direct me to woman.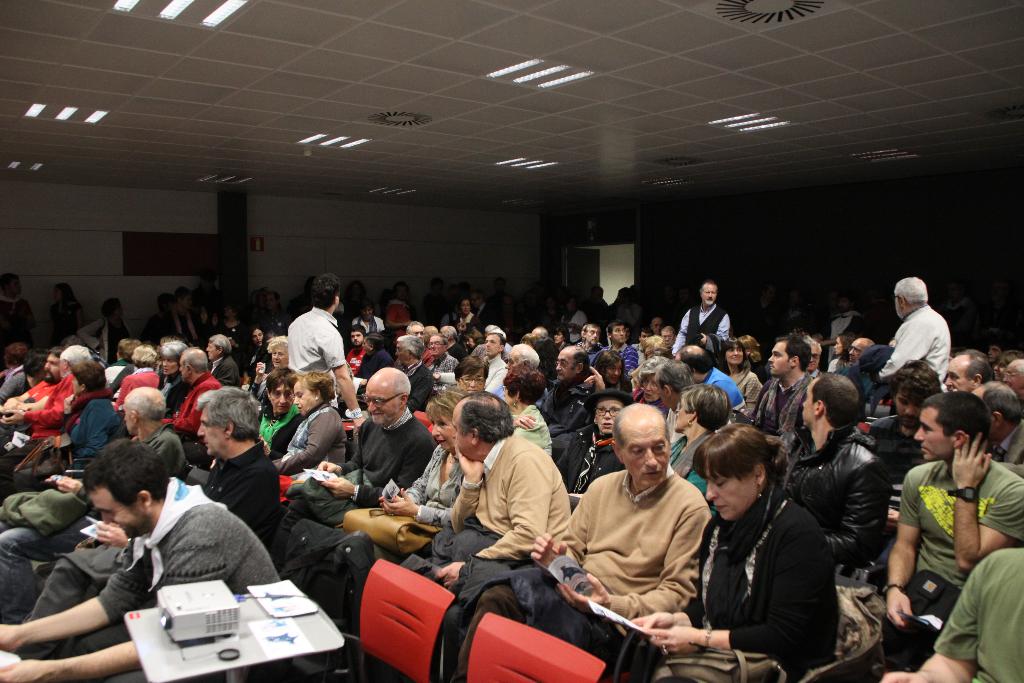
Direction: x1=280, y1=383, x2=479, y2=661.
